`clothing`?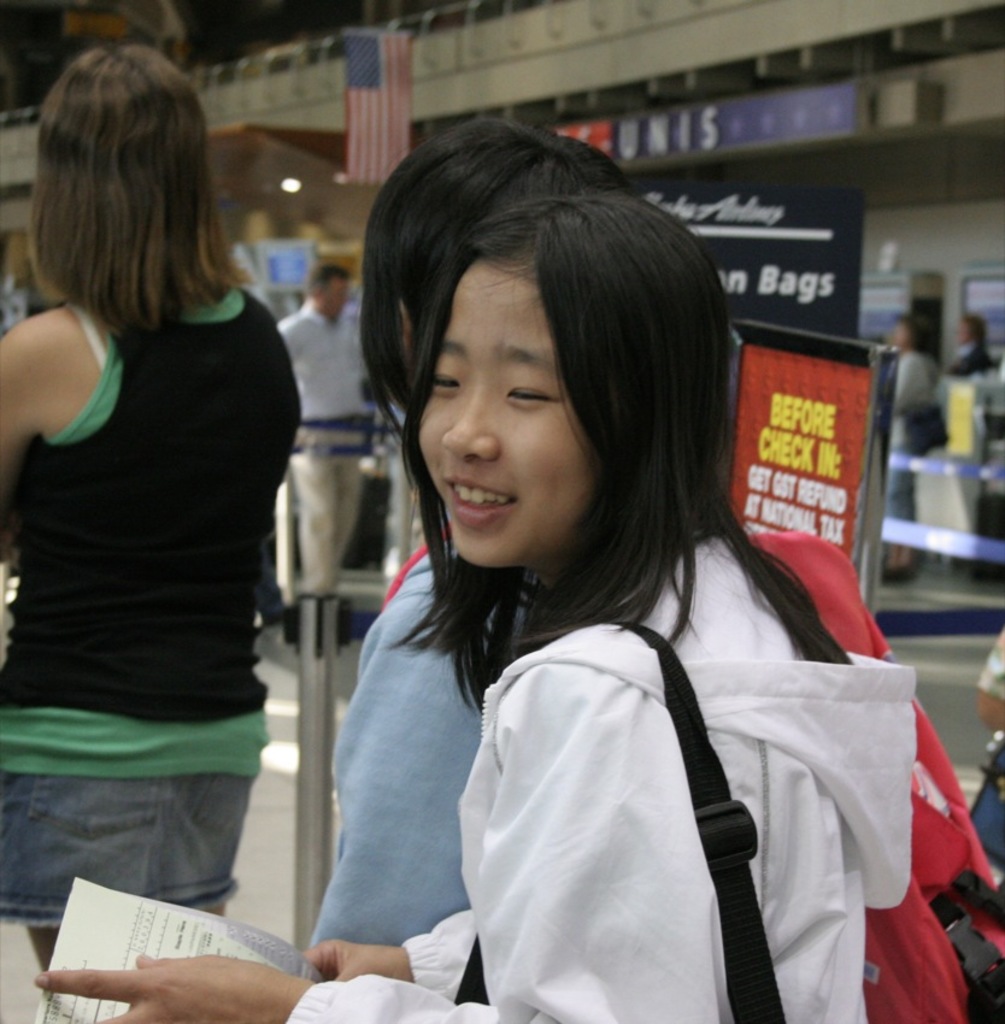
[295,539,910,1023]
